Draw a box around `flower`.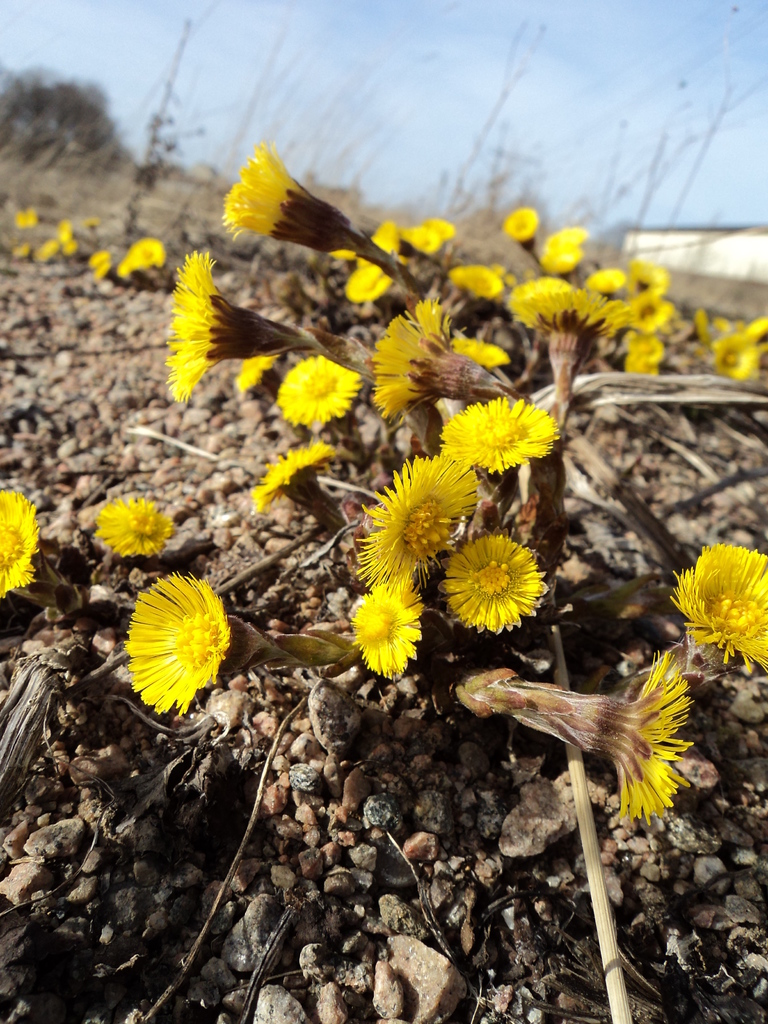
{"left": 495, "top": 656, "right": 691, "bottom": 819}.
